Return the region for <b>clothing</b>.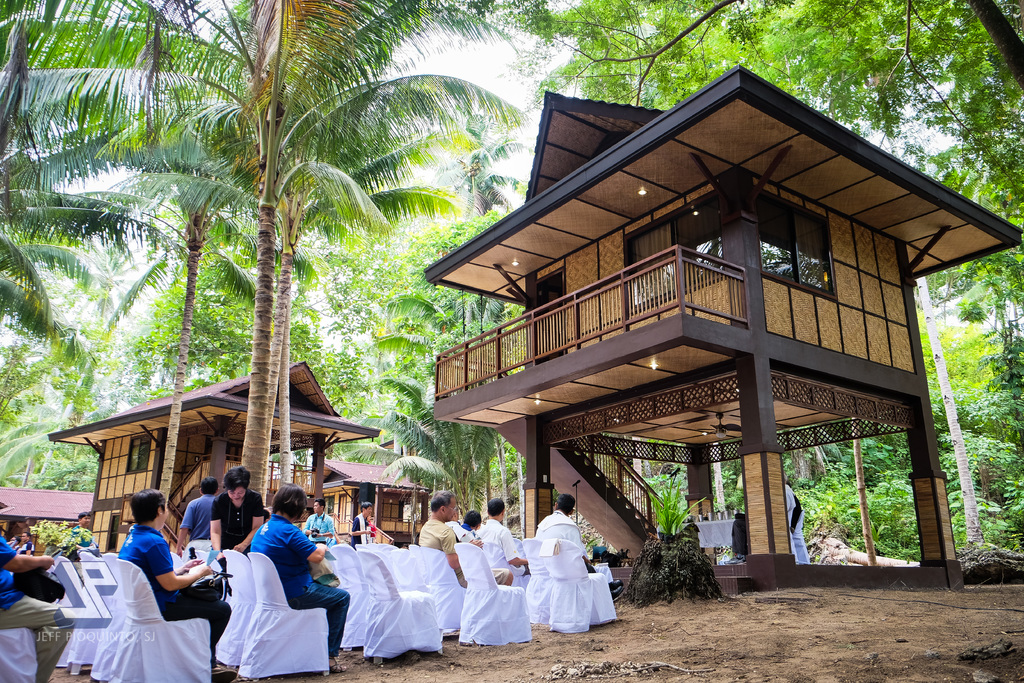
118 519 227 661.
